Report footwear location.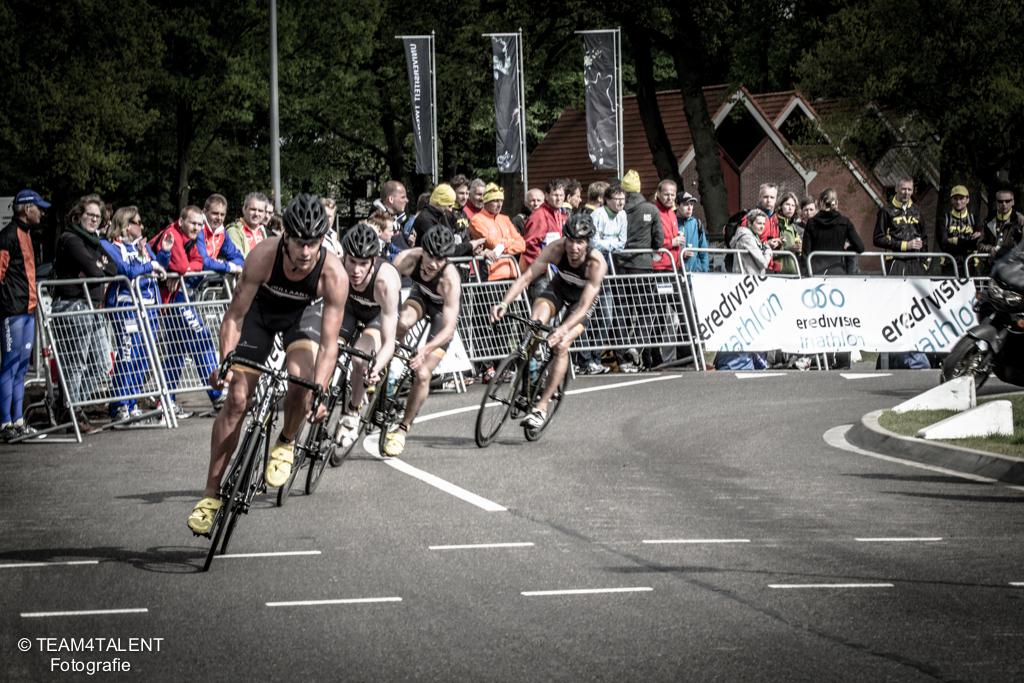
Report: region(67, 419, 107, 437).
